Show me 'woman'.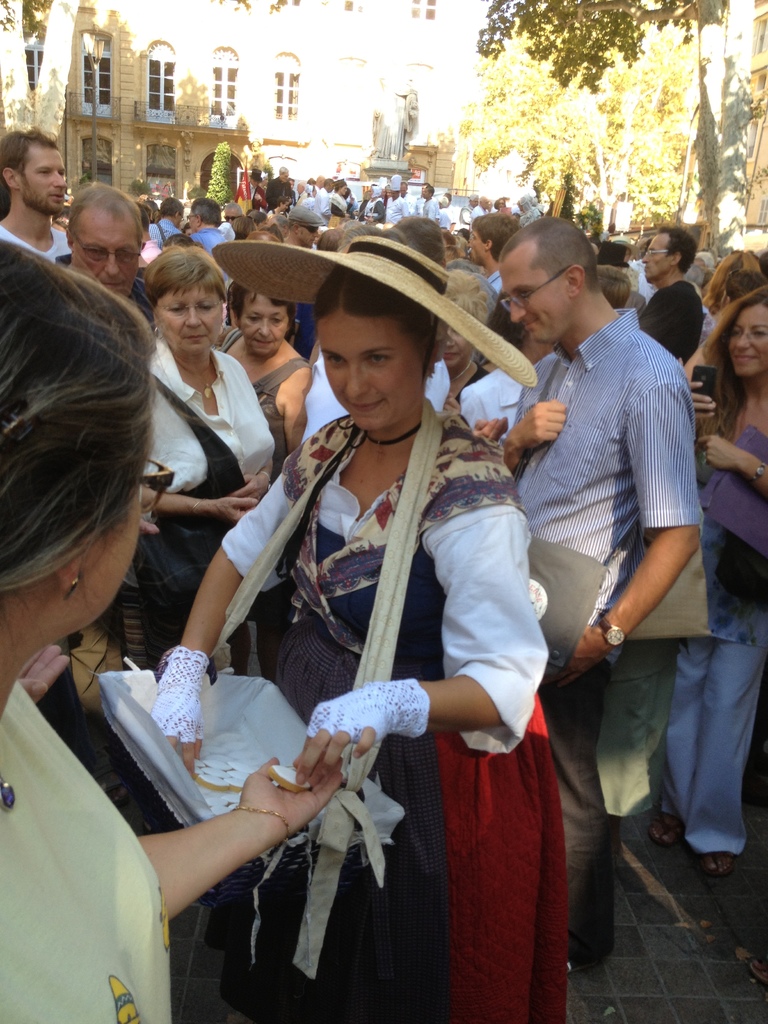
'woman' is here: {"x1": 440, "y1": 269, "x2": 492, "y2": 417}.
